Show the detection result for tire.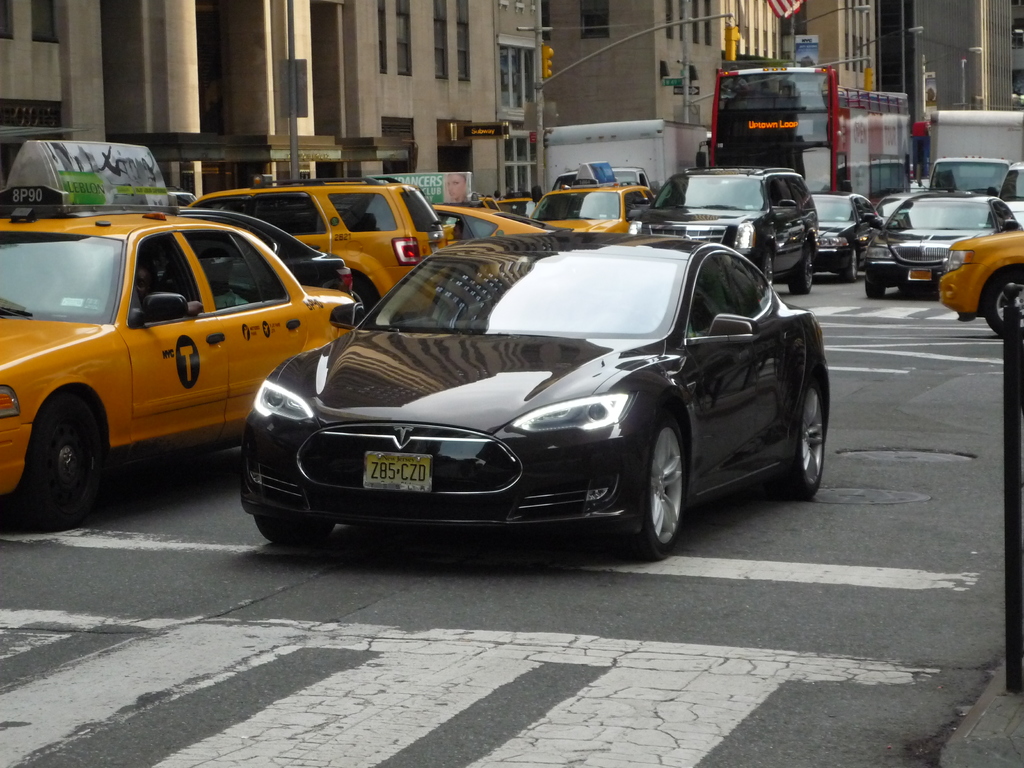
[x1=630, y1=408, x2=700, y2=564].
